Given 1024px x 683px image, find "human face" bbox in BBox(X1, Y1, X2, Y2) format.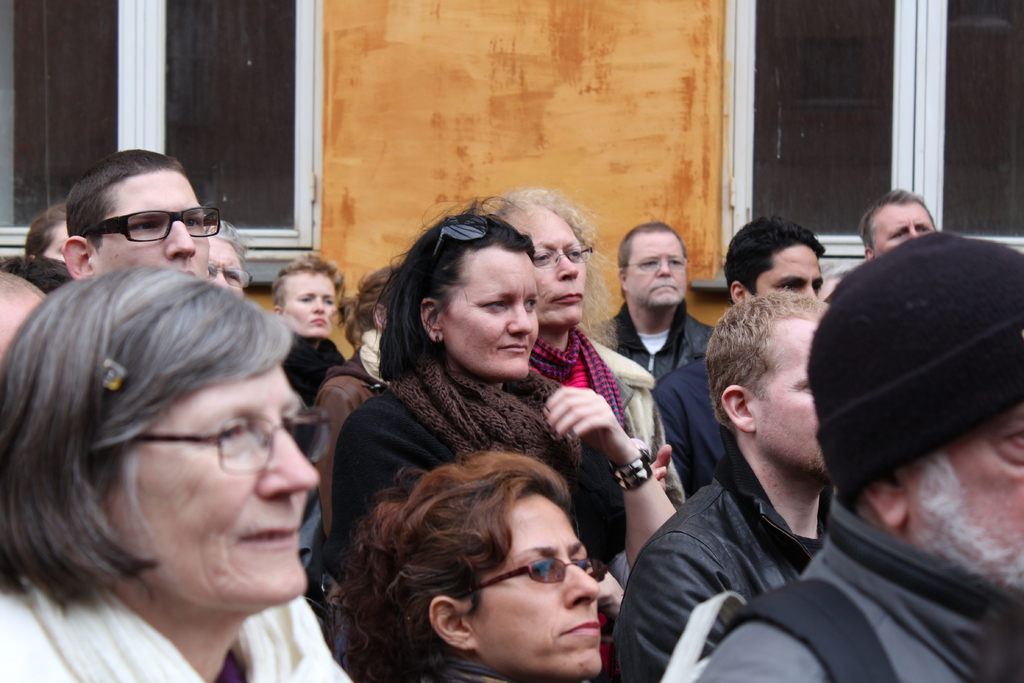
BBox(45, 217, 68, 261).
